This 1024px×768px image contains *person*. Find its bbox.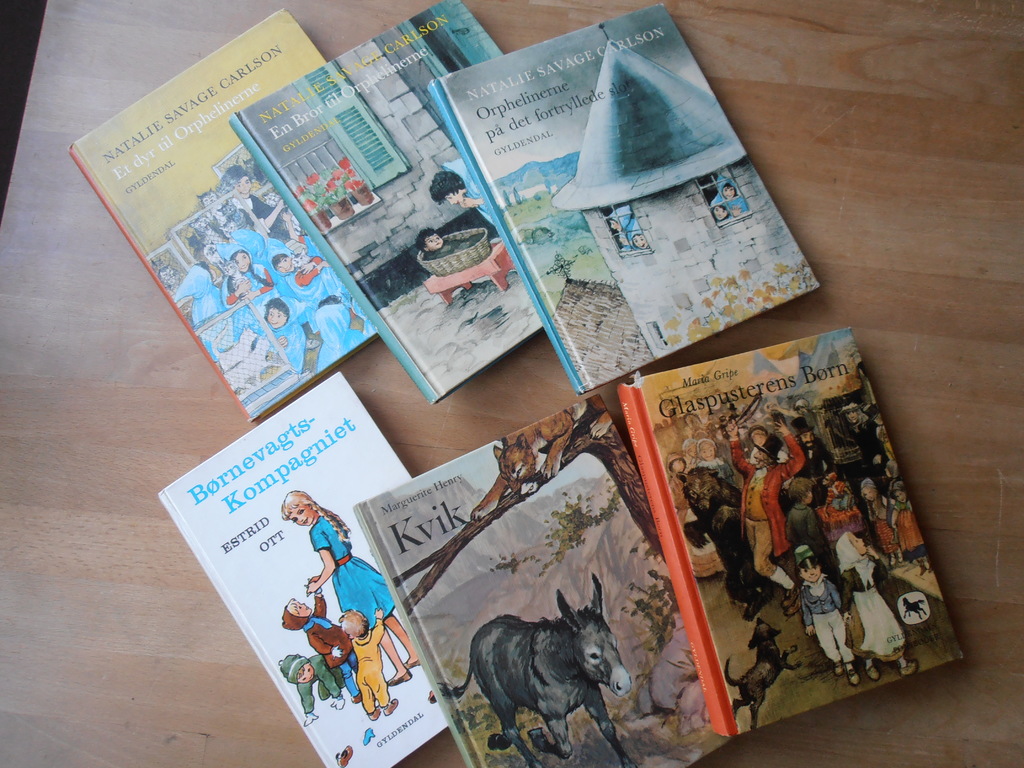
bbox=(786, 486, 813, 545).
